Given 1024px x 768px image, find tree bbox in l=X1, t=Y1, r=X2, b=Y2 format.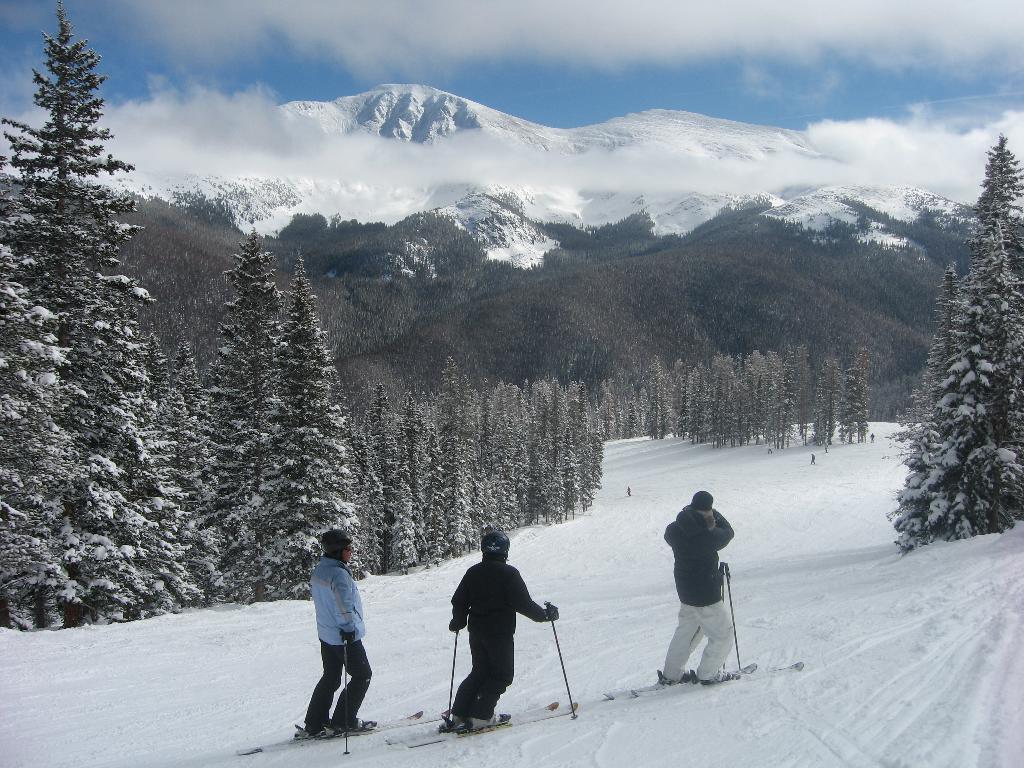
l=904, t=190, r=1023, b=572.
